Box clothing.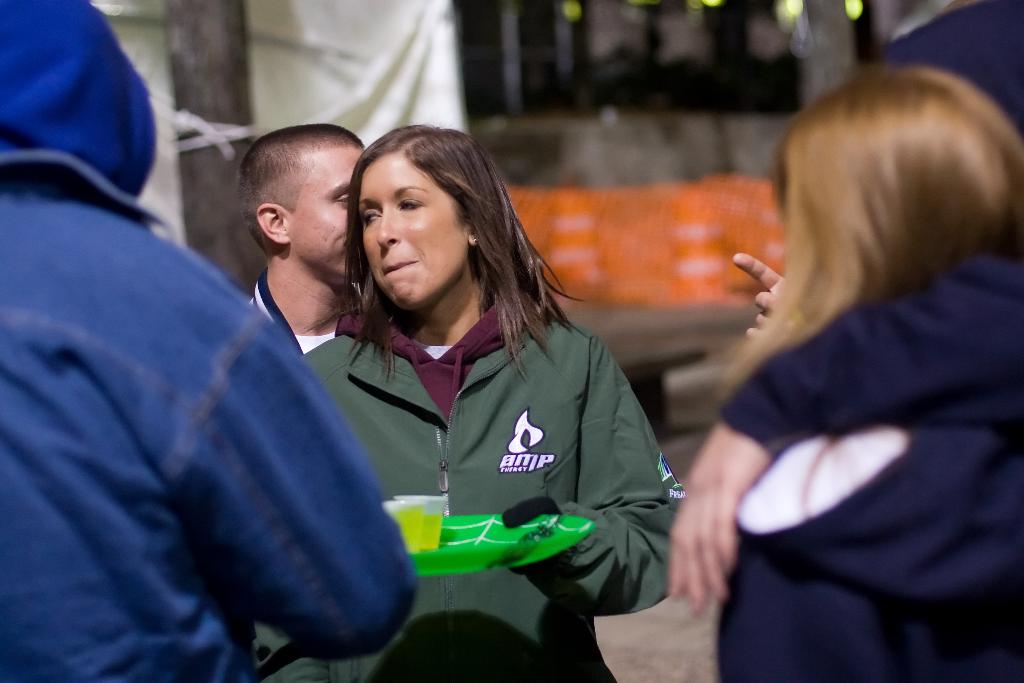
box(717, 245, 1023, 447).
